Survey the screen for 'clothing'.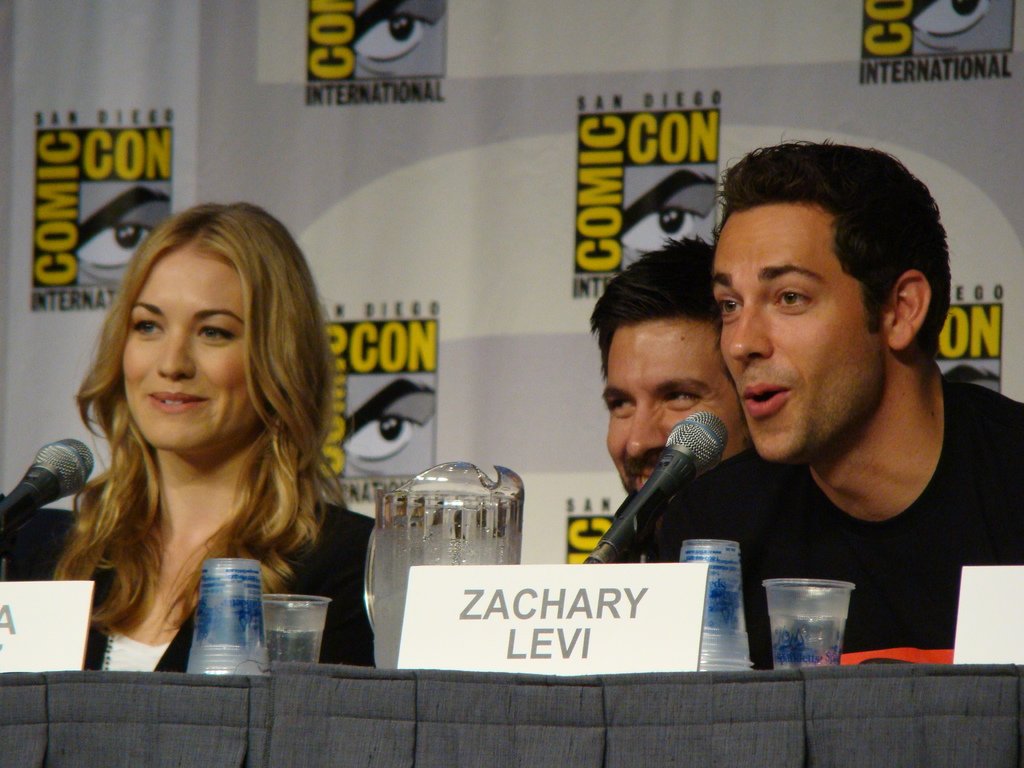
Survey found: left=637, top=331, right=1005, bottom=679.
